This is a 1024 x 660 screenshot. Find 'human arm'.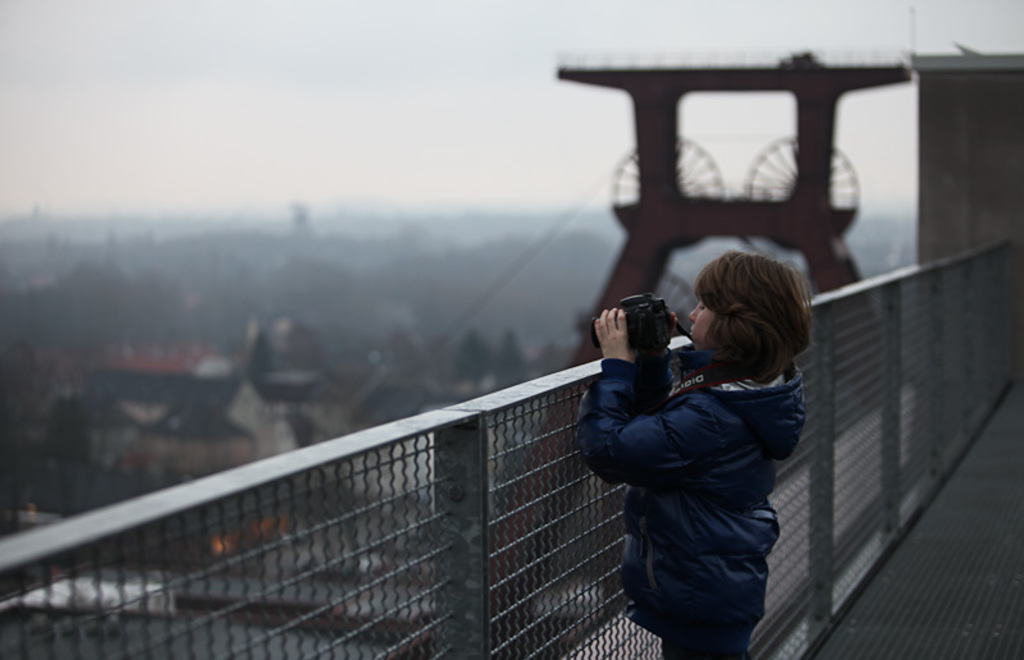
Bounding box: (left=590, top=298, right=700, bottom=448).
